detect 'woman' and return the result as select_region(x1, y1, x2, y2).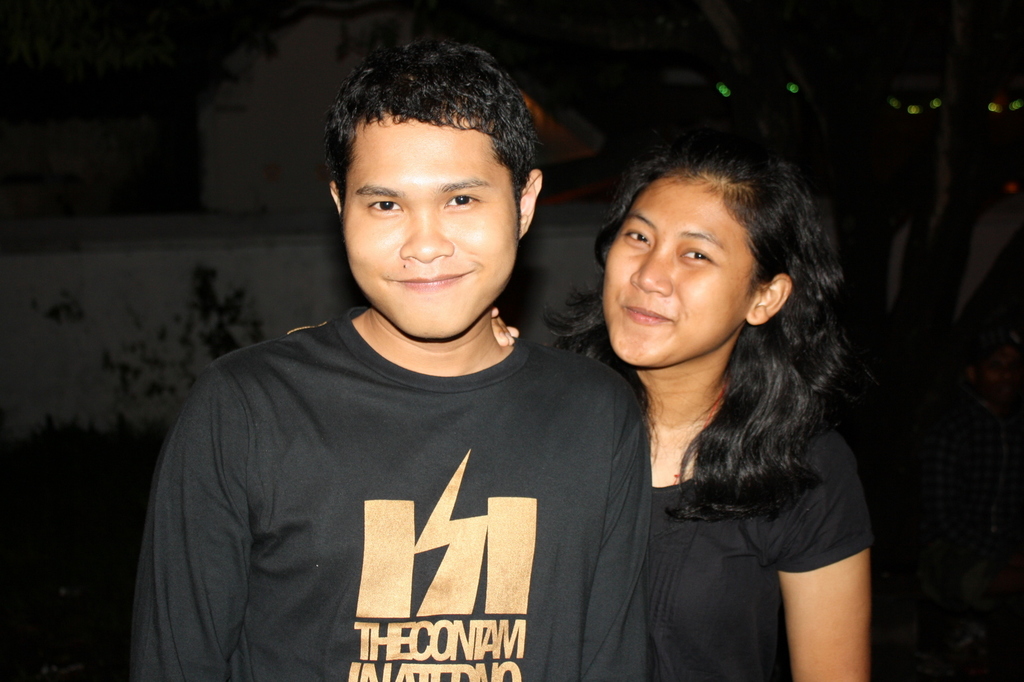
select_region(530, 128, 883, 681).
